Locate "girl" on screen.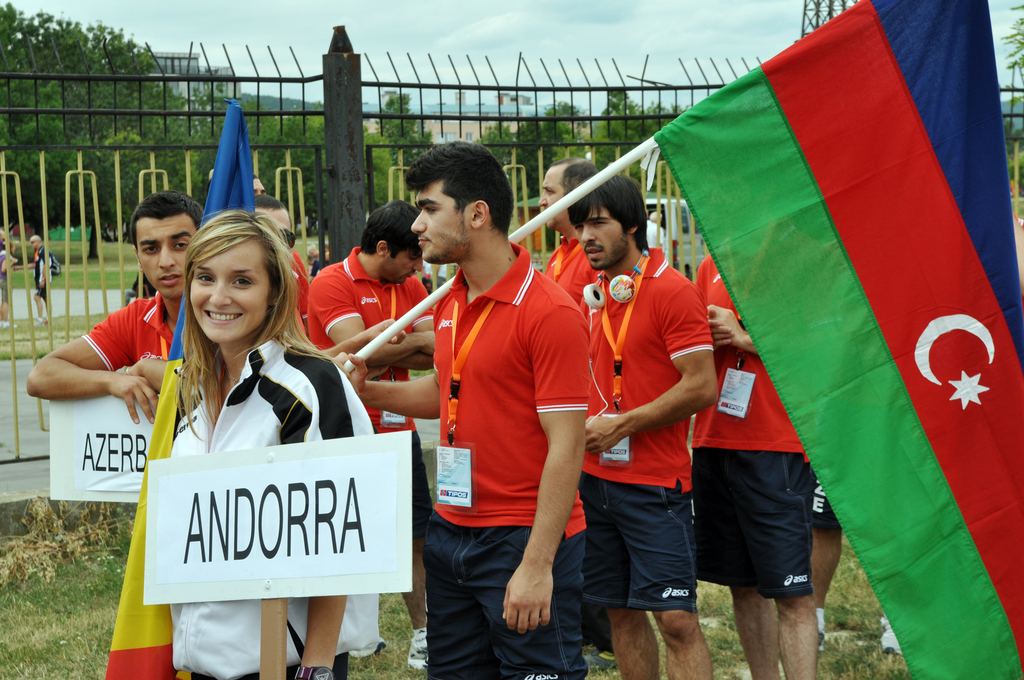
On screen at x1=171, y1=207, x2=377, y2=679.
